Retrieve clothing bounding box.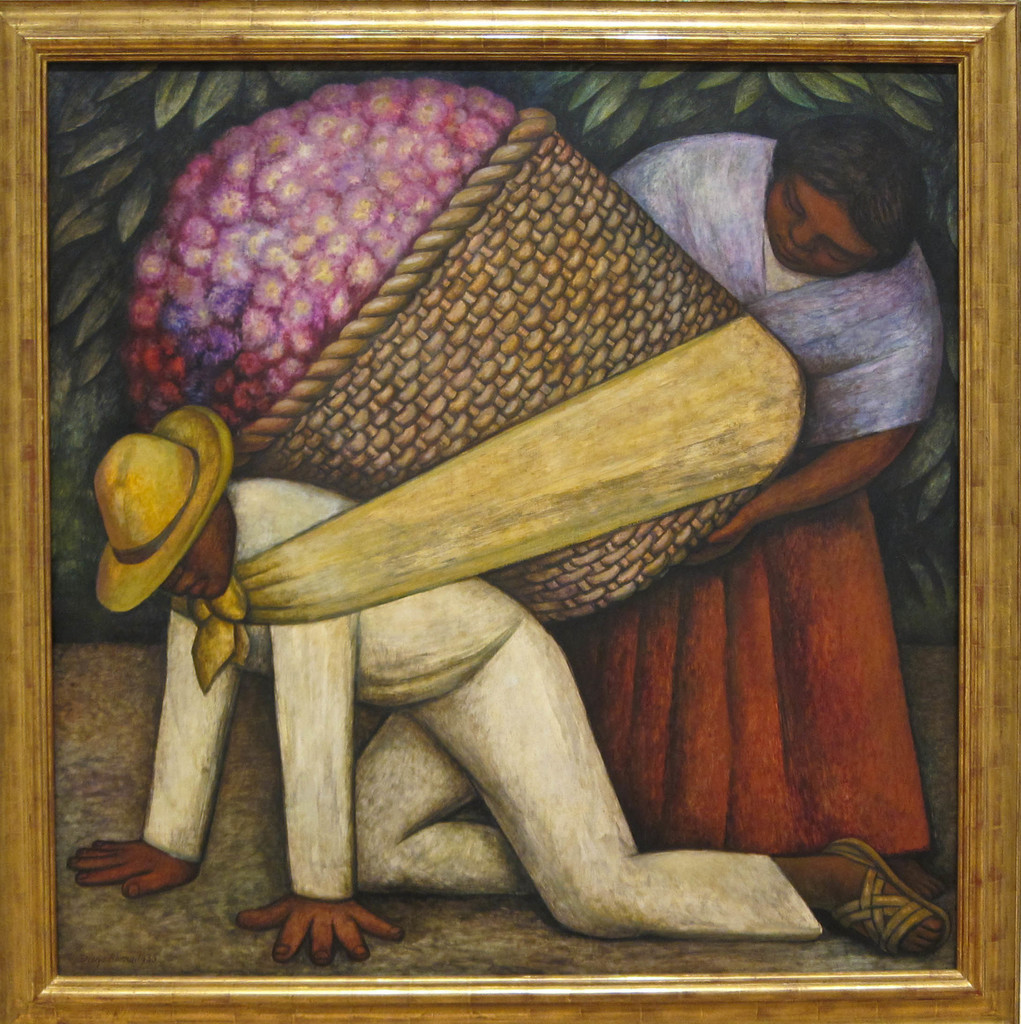
Bounding box: (x1=143, y1=487, x2=824, y2=943).
